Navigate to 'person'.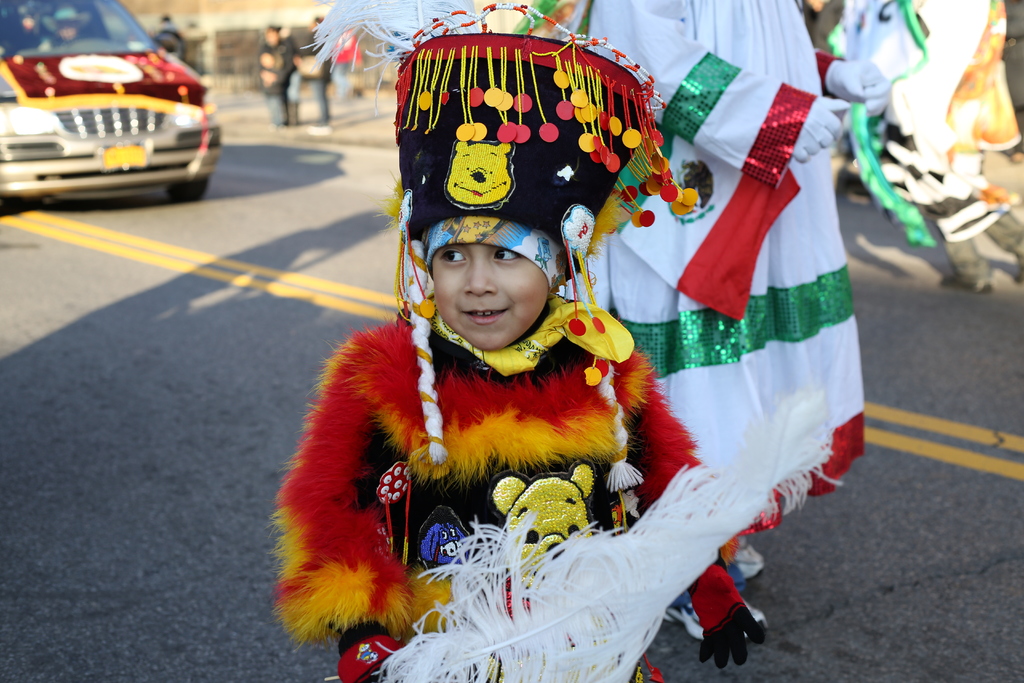
Navigation target: [155, 19, 189, 70].
